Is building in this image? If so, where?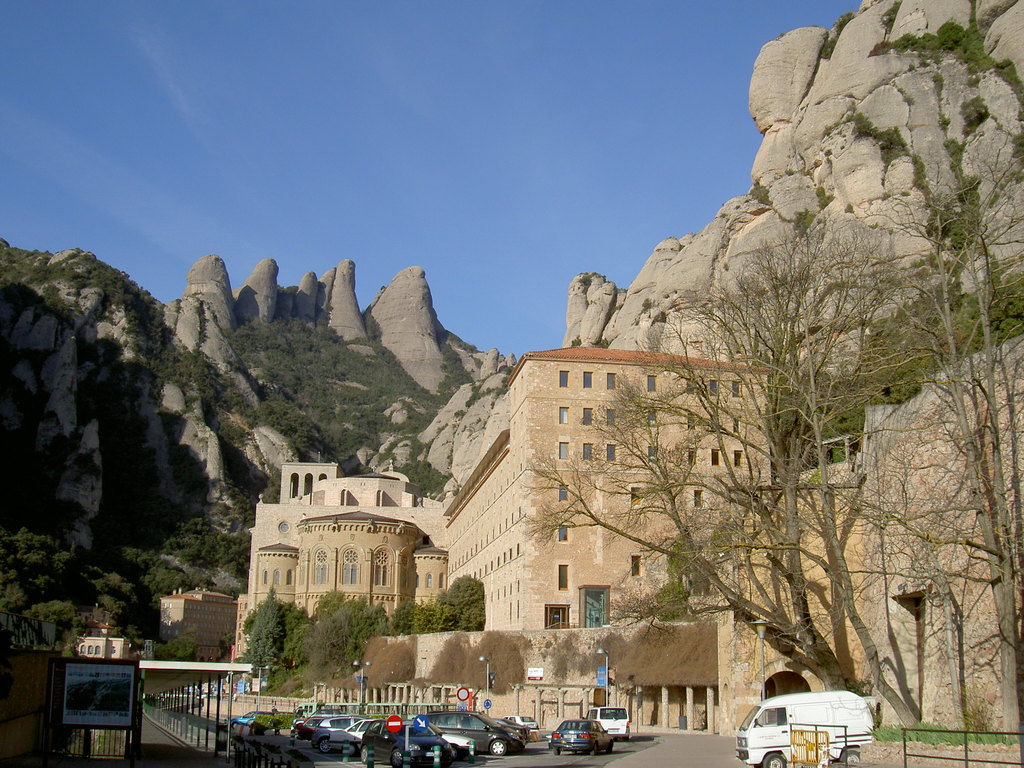
Yes, at (x1=716, y1=337, x2=1023, y2=735).
